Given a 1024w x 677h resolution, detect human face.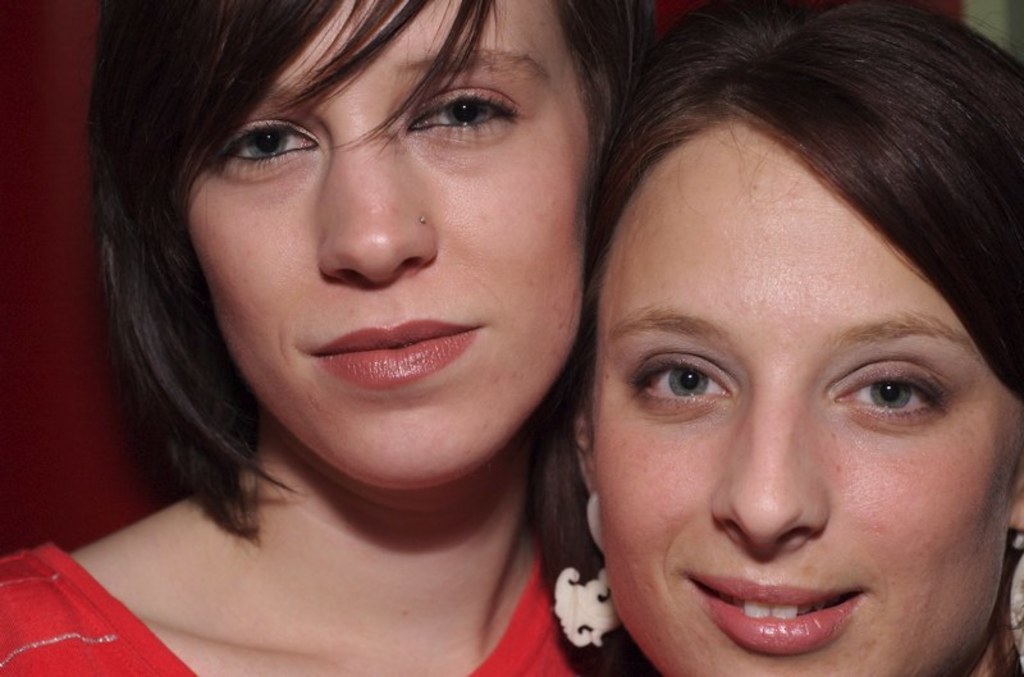
bbox=[589, 119, 1023, 676].
